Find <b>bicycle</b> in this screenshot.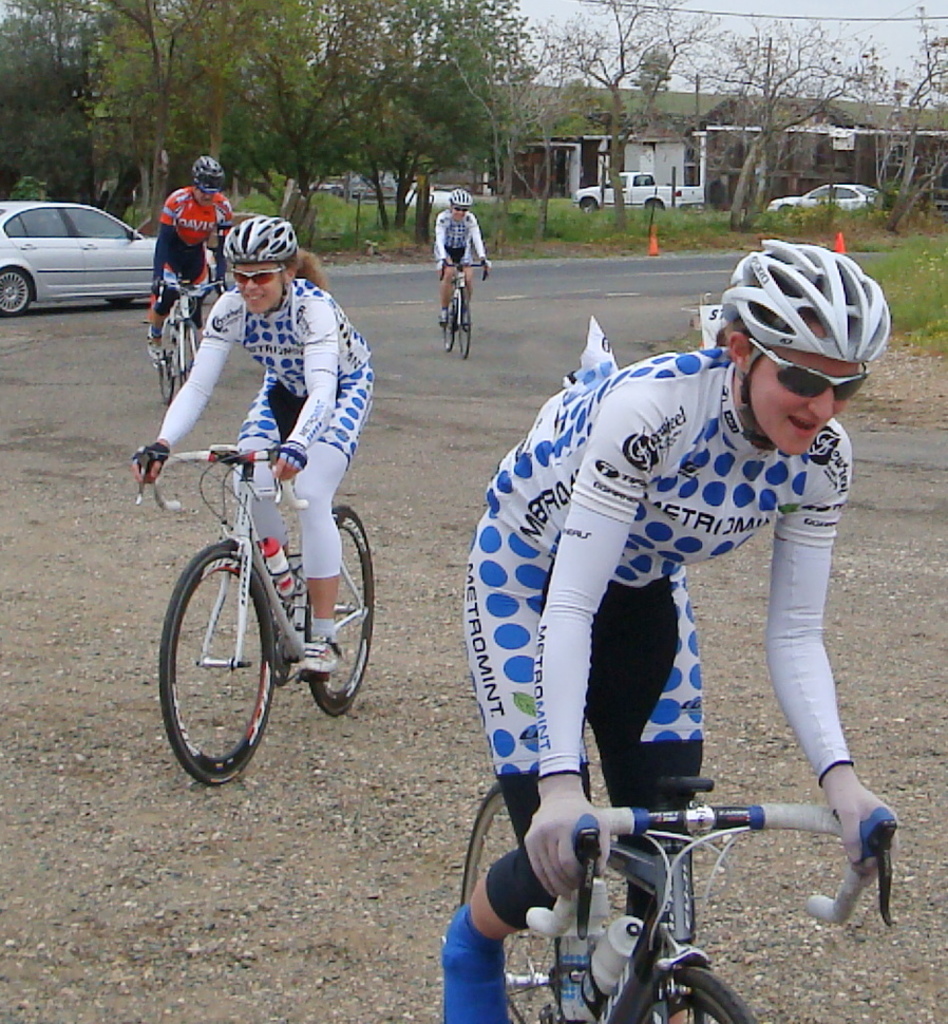
The bounding box for <b>bicycle</b> is bbox=(442, 679, 897, 1023).
